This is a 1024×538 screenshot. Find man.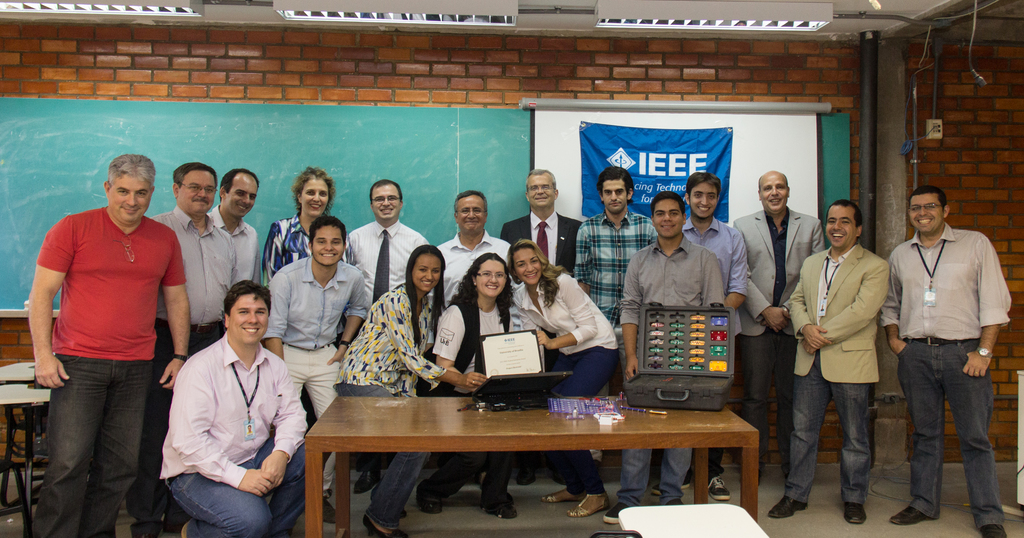
Bounding box: detection(601, 190, 726, 526).
